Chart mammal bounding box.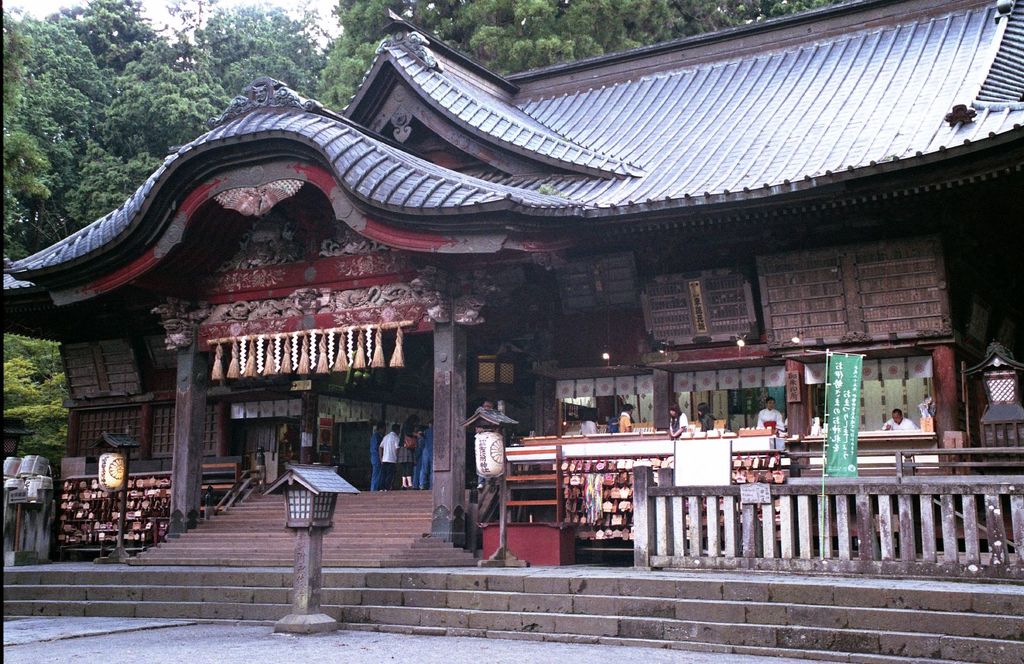
Charted: x1=614 y1=399 x2=637 y2=436.
